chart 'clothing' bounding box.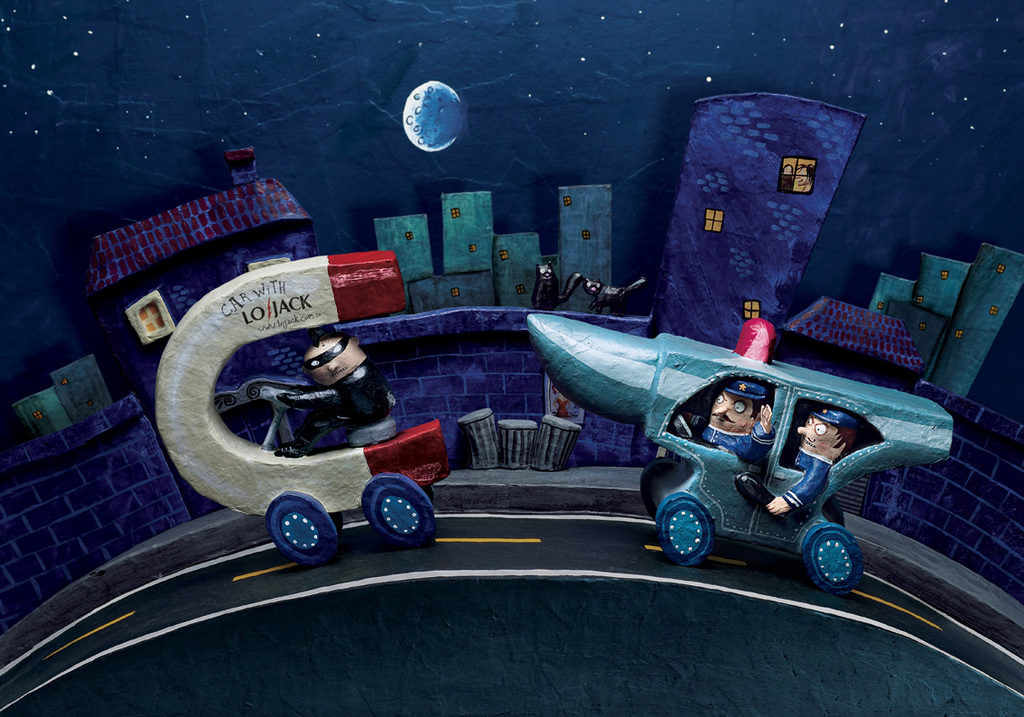
Charted: 782, 445, 833, 509.
